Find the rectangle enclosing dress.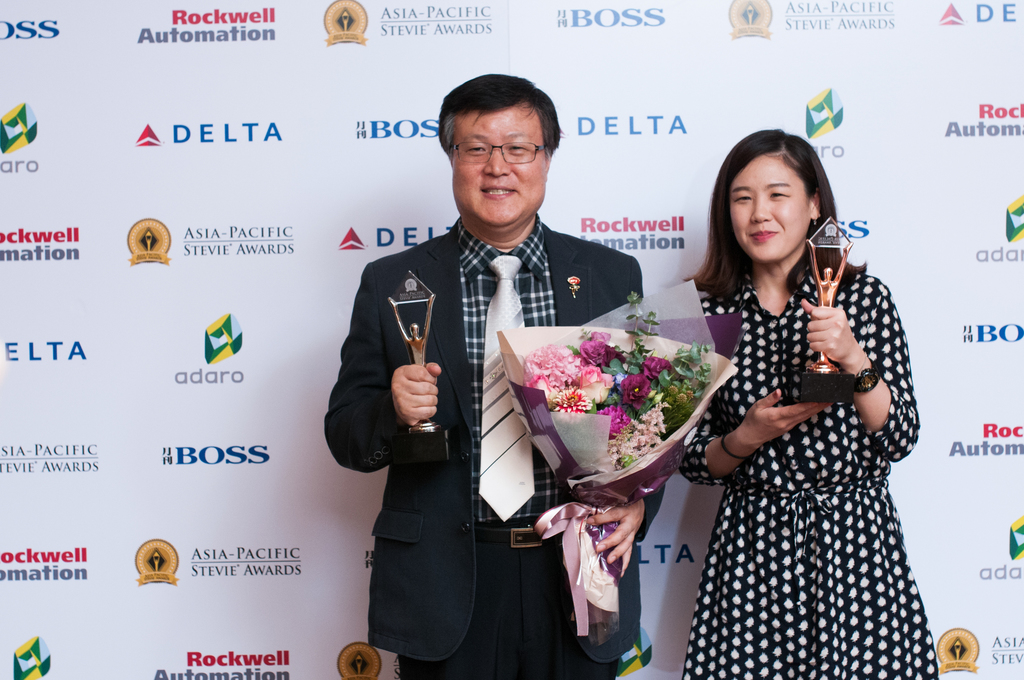
<region>684, 270, 939, 679</region>.
